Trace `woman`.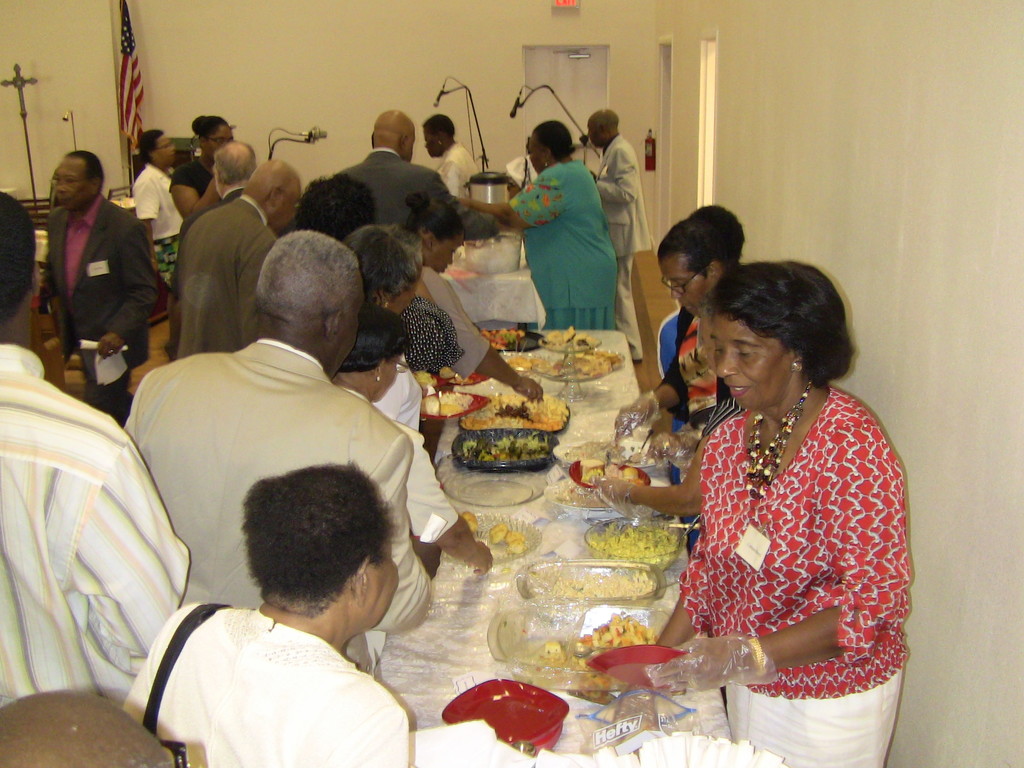
Traced to x1=463 y1=131 x2=620 y2=328.
